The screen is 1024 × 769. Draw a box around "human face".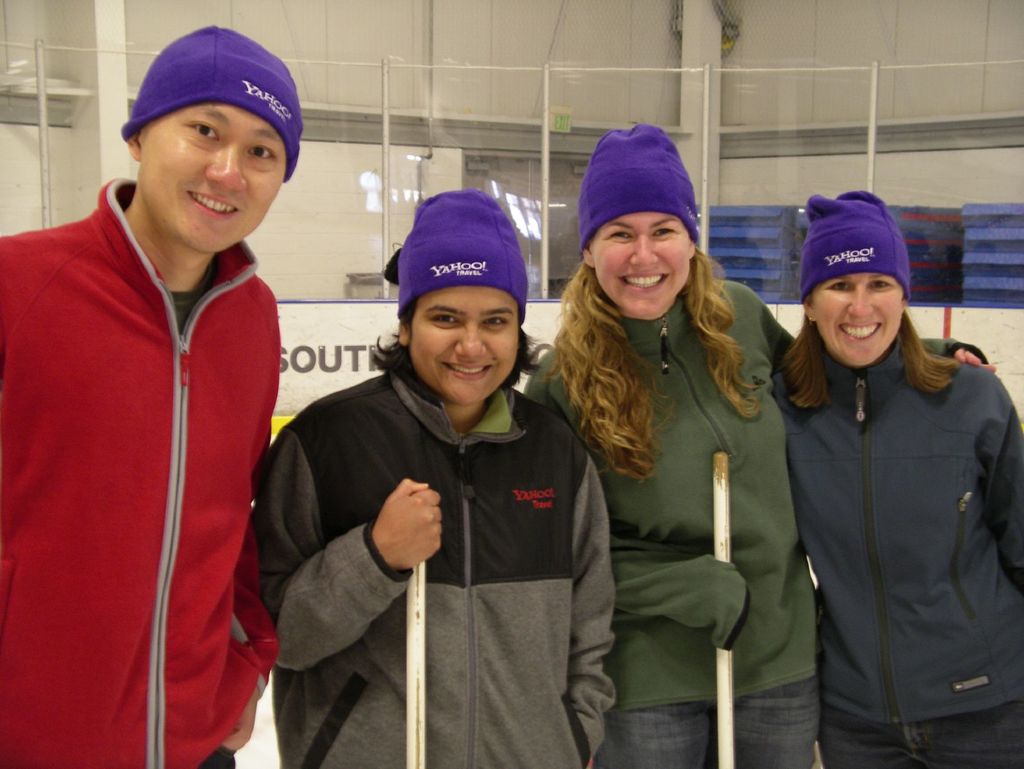
crop(811, 277, 897, 368).
